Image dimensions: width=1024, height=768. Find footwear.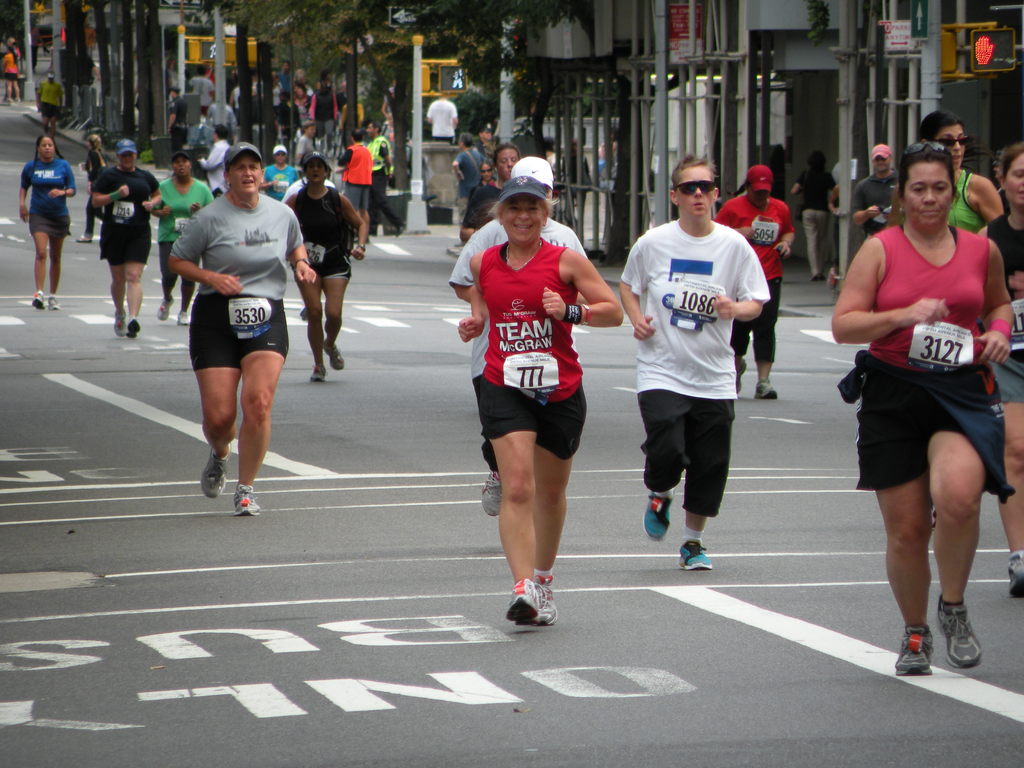
<box>125,317,139,340</box>.
